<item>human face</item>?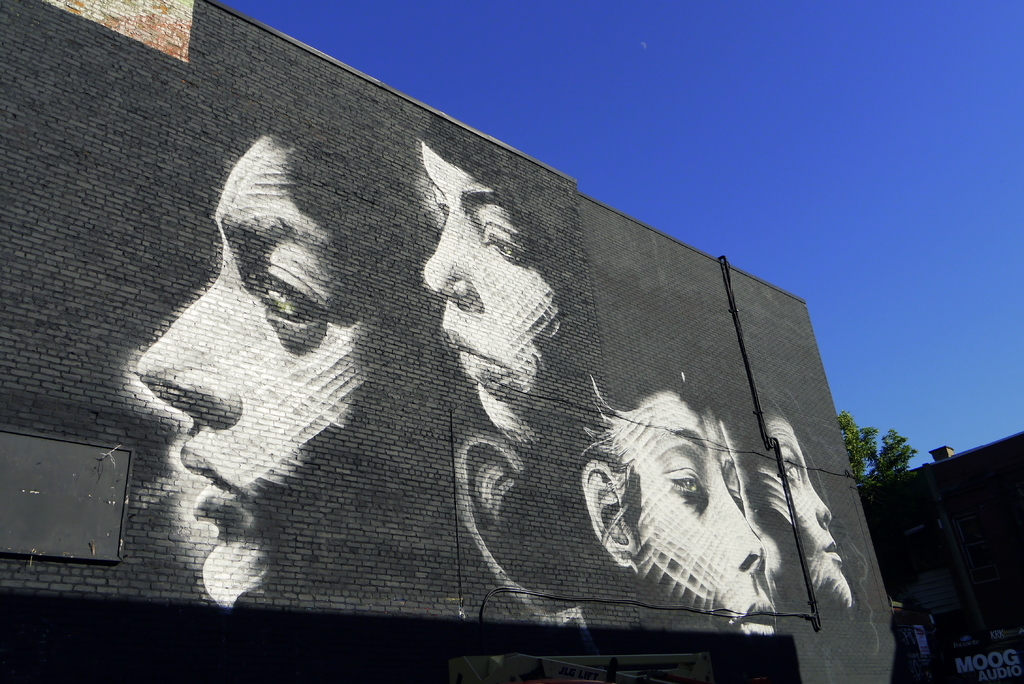
[416,127,570,448]
